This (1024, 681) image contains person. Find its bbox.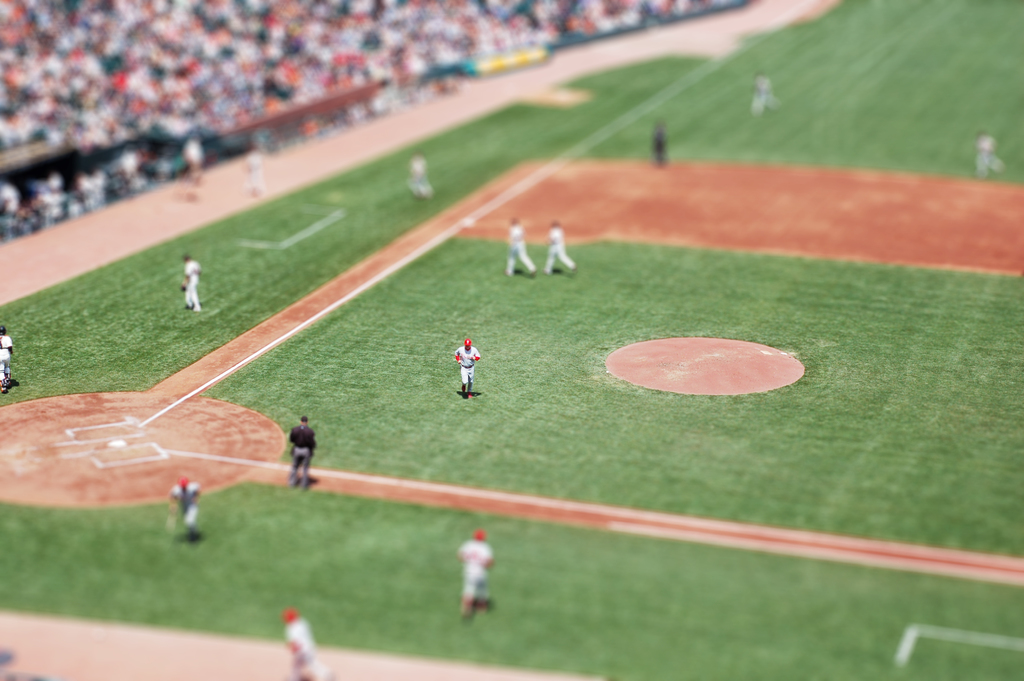
bbox(282, 416, 317, 494).
